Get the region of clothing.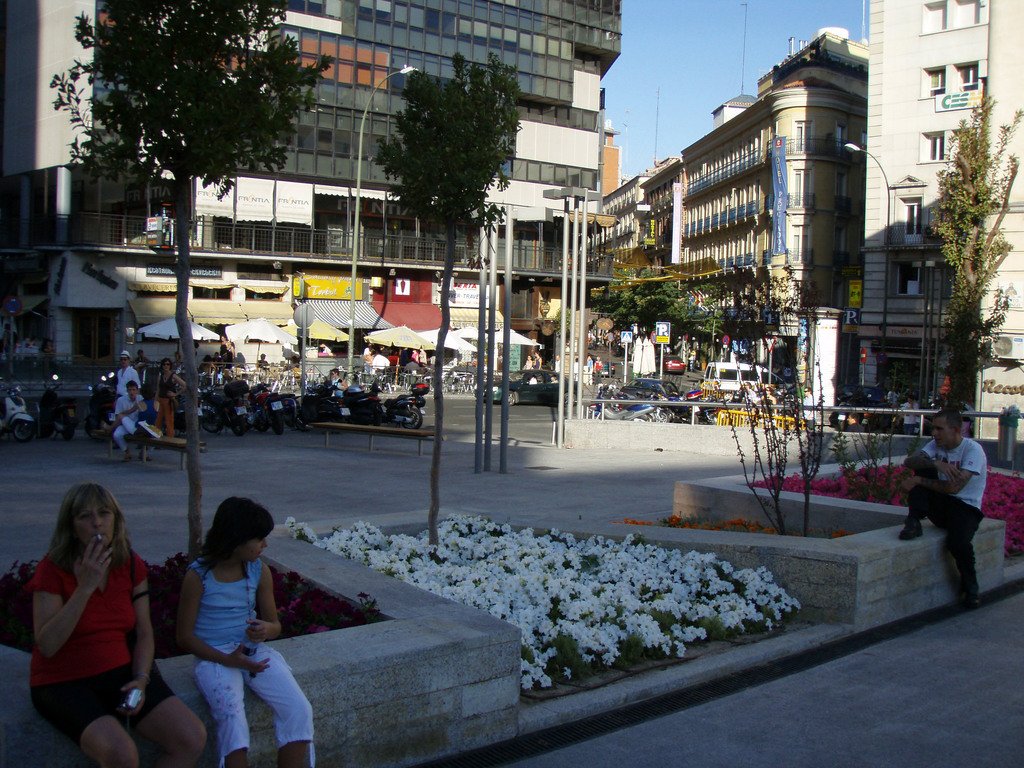
left=36, top=349, right=62, bottom=368.
